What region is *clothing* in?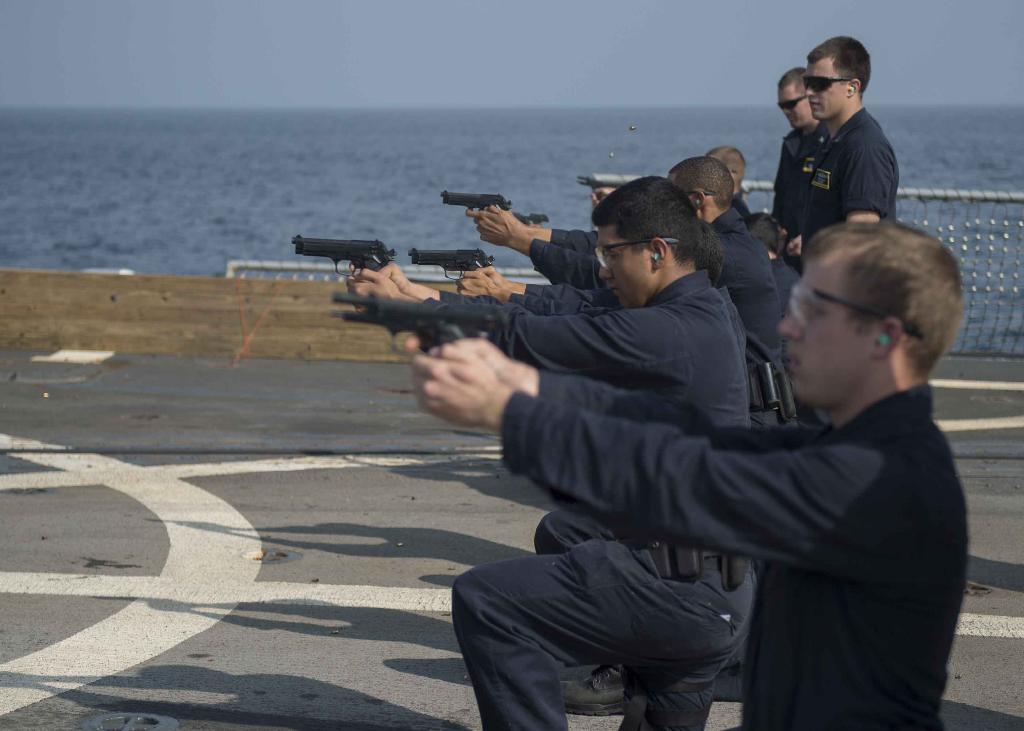
bbox(507, 381, 945, 730).
